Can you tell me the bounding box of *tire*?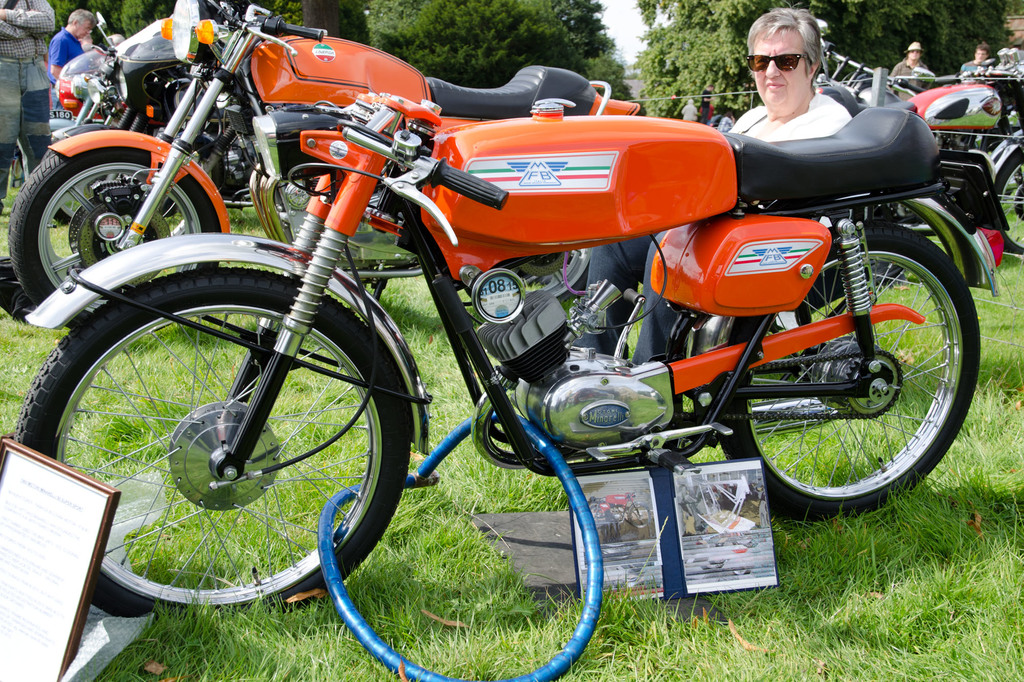
detection(712, 224, 979, 521).
